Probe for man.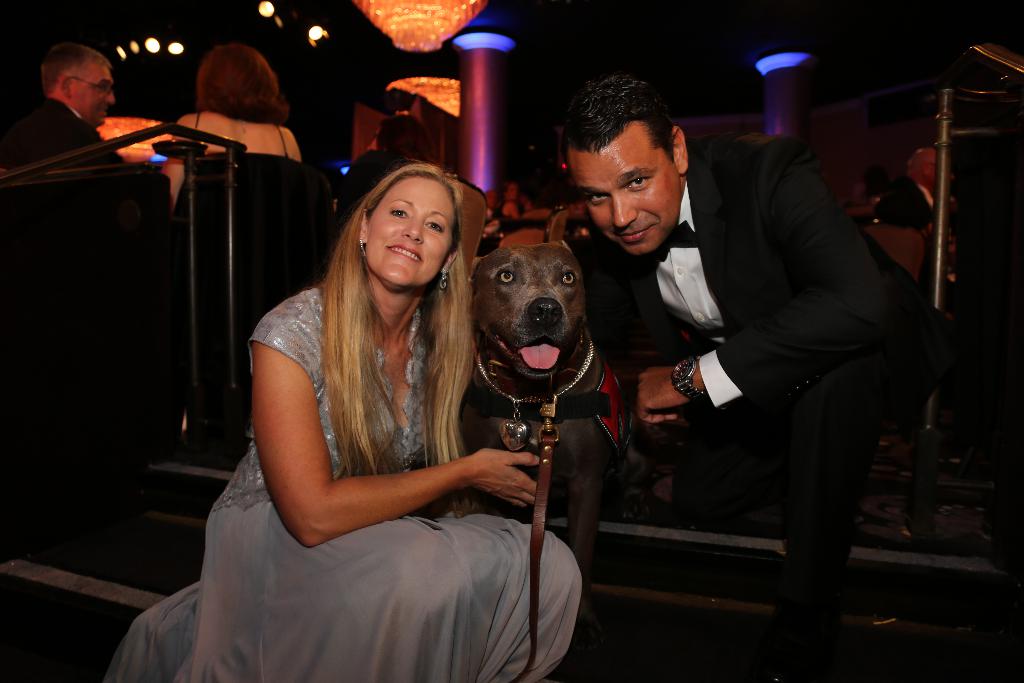
Probe result: BBox(563, 65, 984, 562).
